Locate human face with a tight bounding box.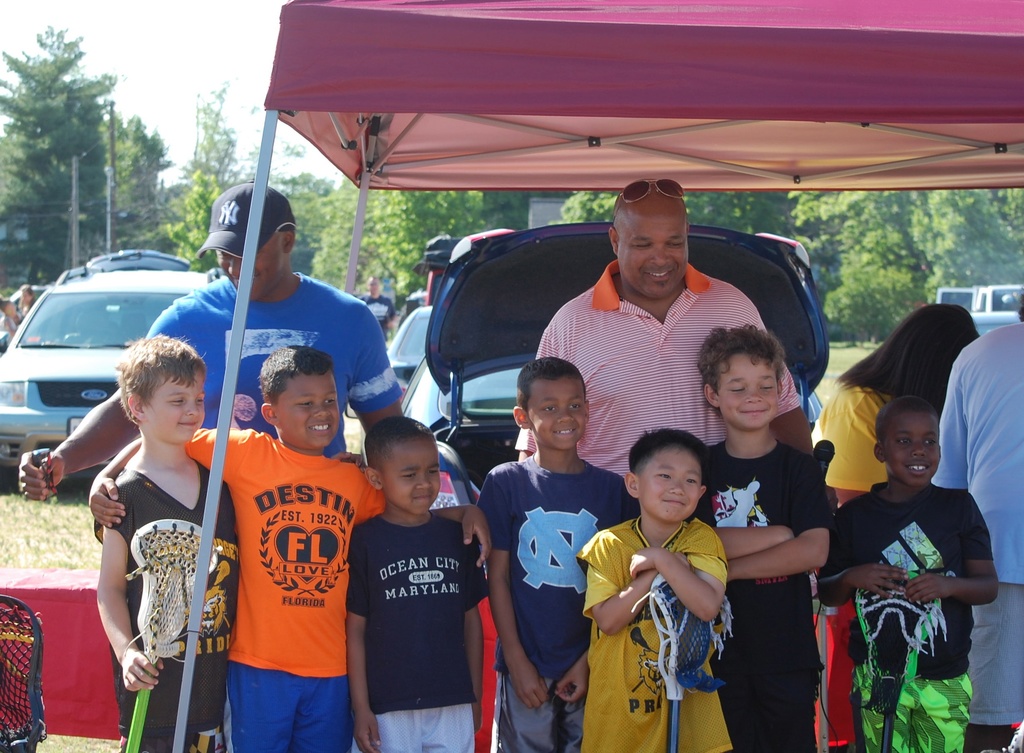
[x1=641, y1=451, x2=700, y2=523].
